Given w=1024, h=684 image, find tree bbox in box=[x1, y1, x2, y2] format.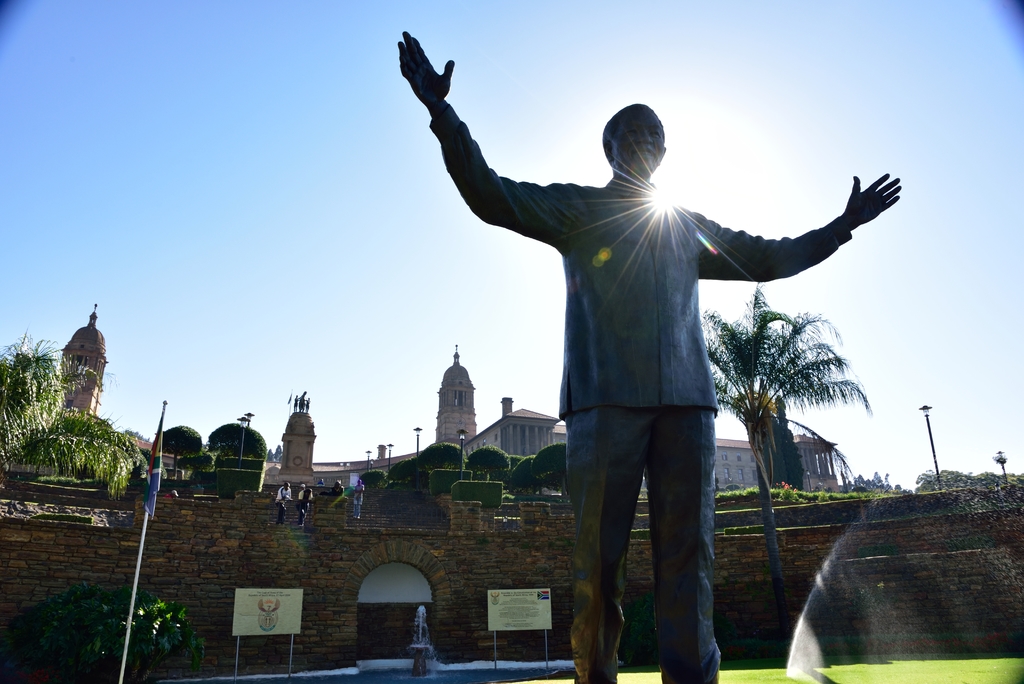
box=[170, 436, 220, 476].
